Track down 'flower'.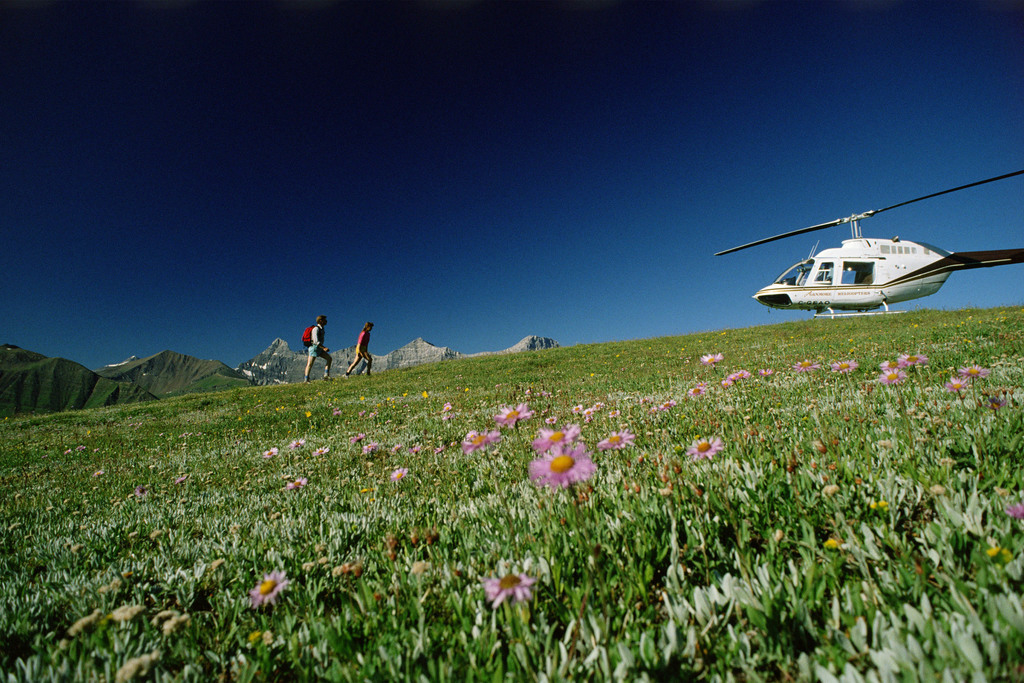
Tracked to [x1=526, y1=431, x2=595, y2=504].
